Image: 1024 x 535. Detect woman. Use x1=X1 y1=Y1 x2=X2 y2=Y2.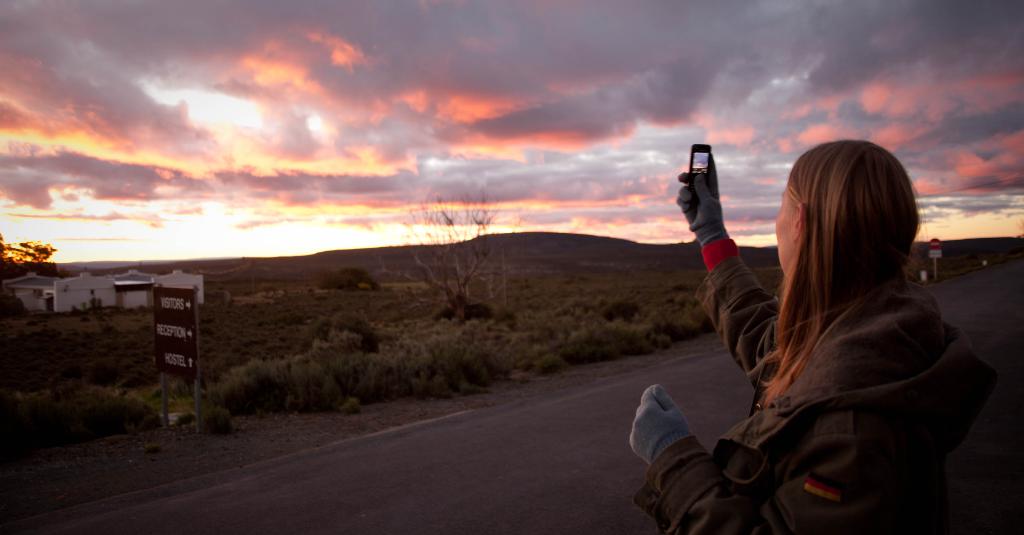
x1=647 y1=112 x2=984 y2=534.
